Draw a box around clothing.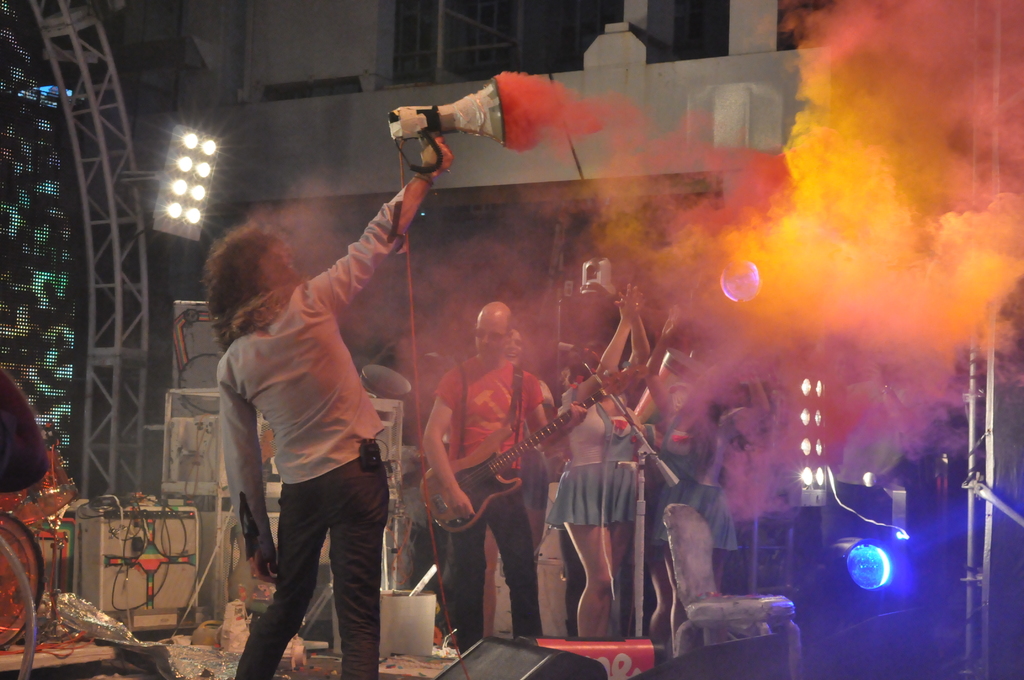
[0,366,49,490].
